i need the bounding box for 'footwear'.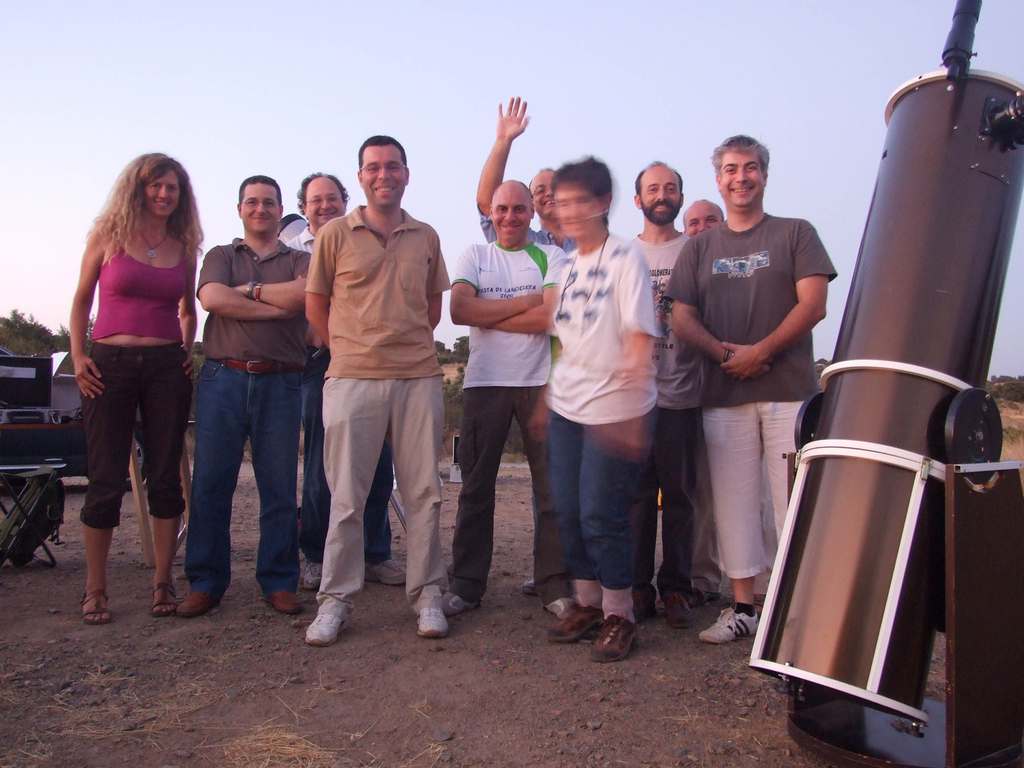
Here it is: box(305, 559, 325, 591).
